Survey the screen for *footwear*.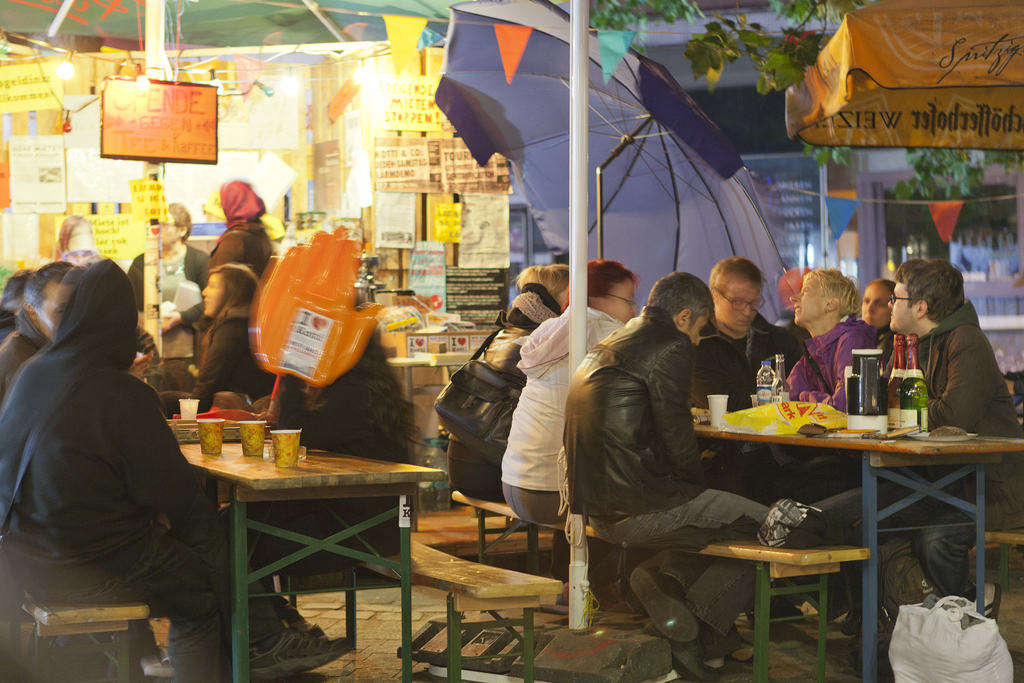
Survey found: l=245, t=625, r=353, b=682.
